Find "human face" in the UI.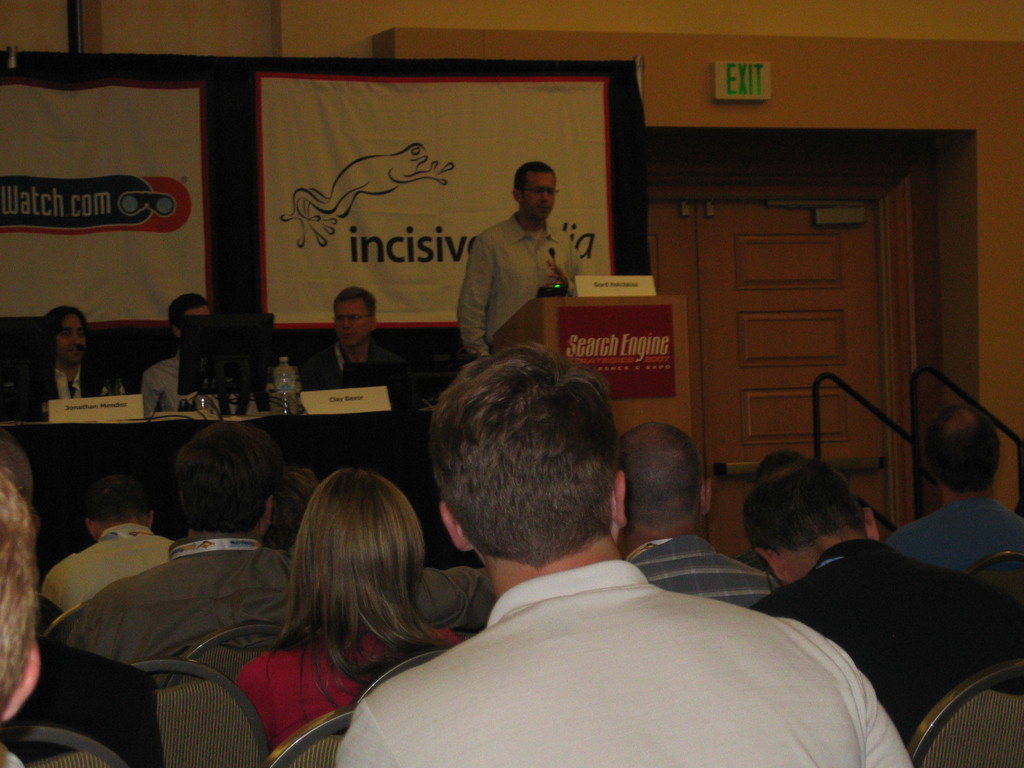
UI element at x1=58, y1=309, x2=88, y2=369.
